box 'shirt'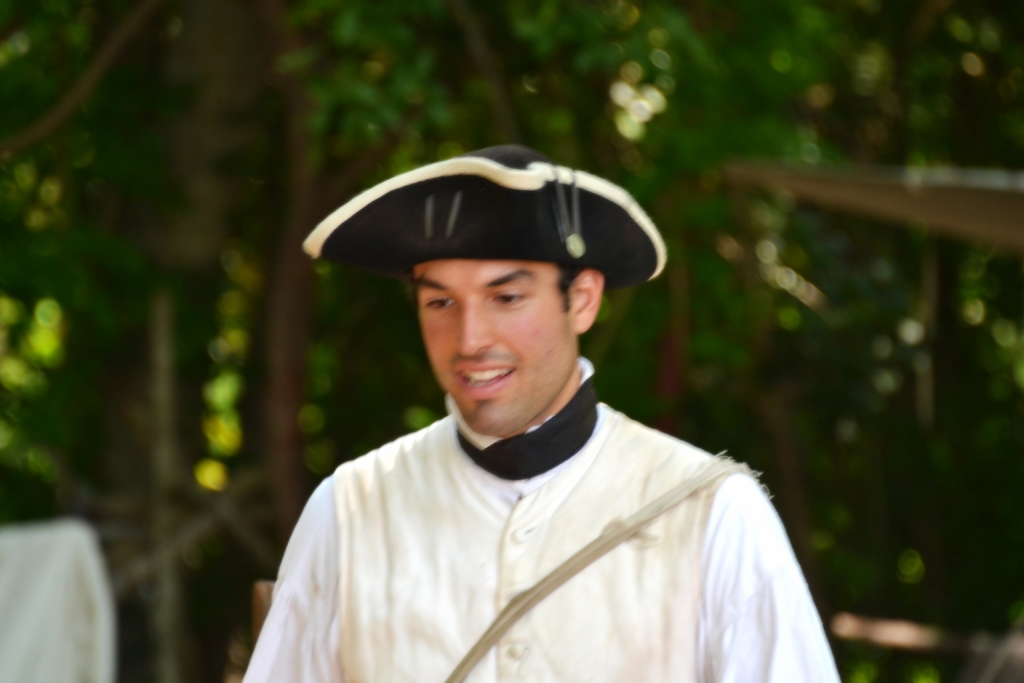
<region>240, 359, 837, 679</region>
